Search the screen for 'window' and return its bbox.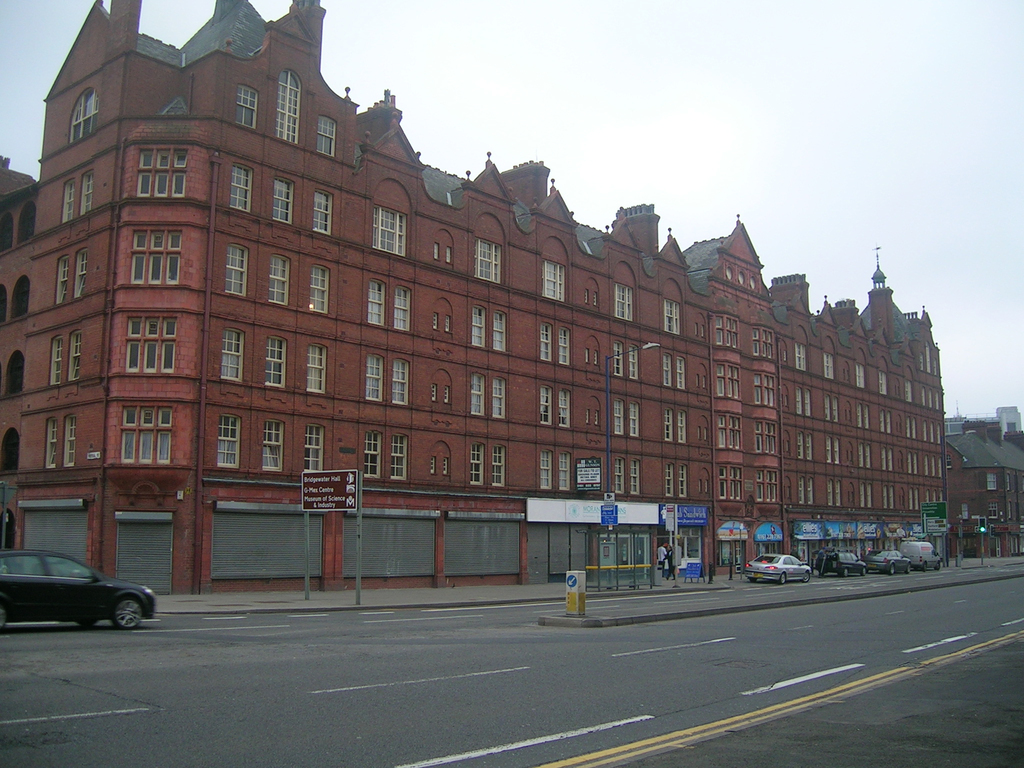
Found: Rect(392, 433, 408, 480).
